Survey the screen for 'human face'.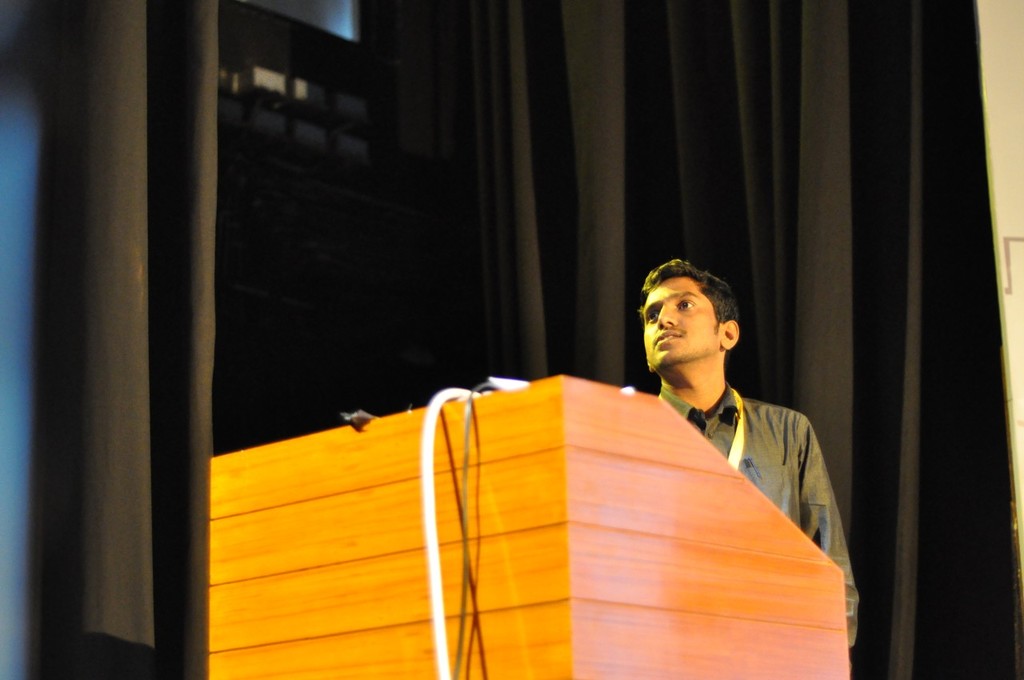
Survey found: <region>646, 278, 719, 365</region>.
